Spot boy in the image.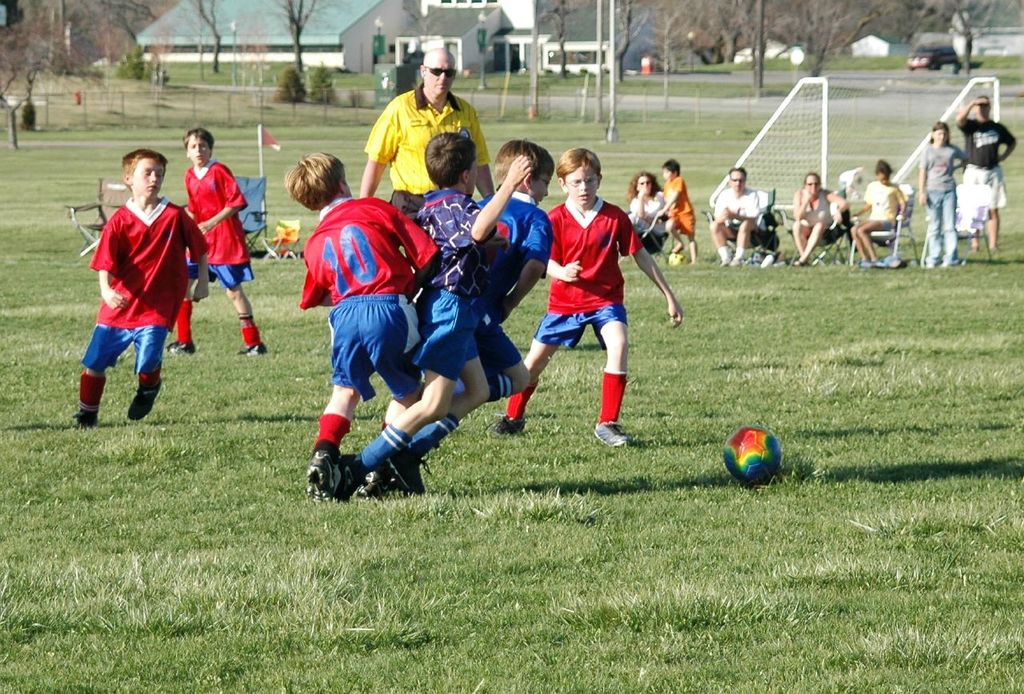
boy found at [349,135,539,498].
